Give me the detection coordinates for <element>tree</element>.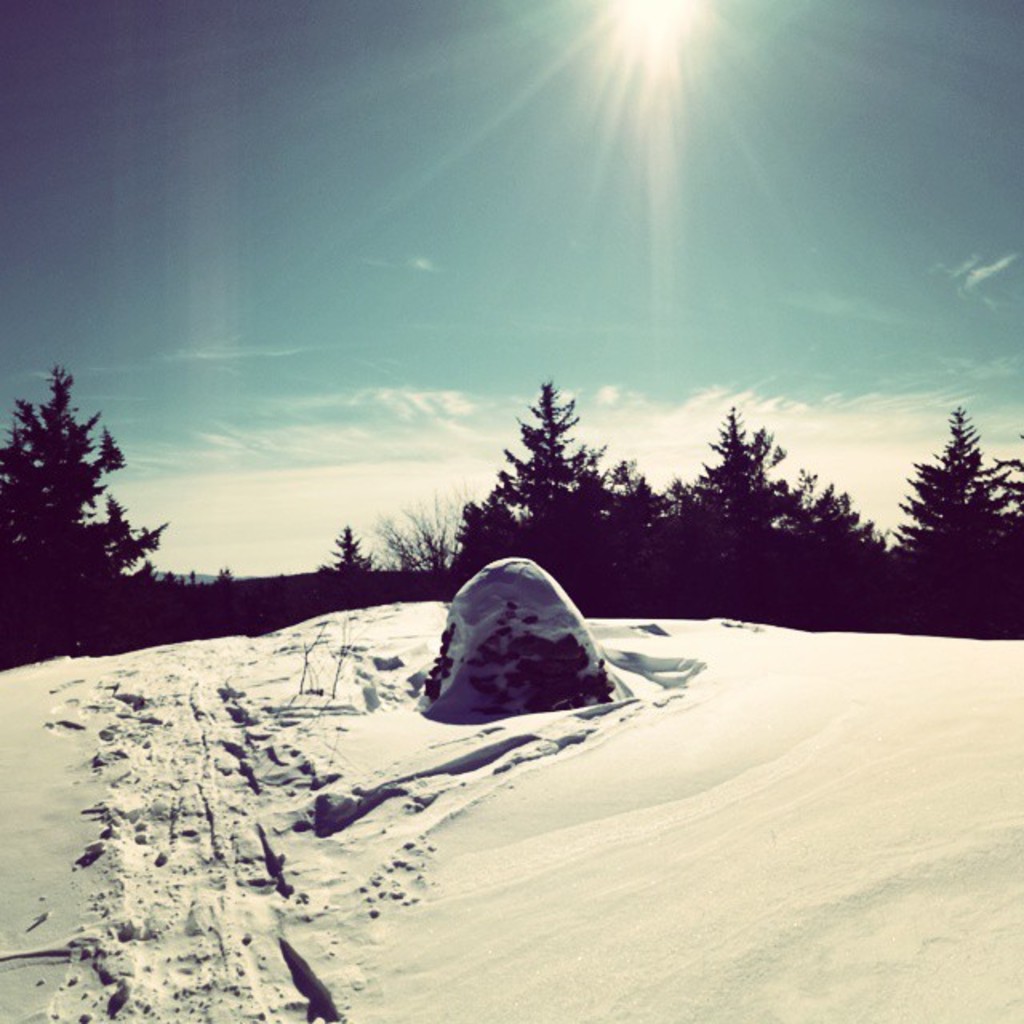
(x1=317, y1=520, x2=379, y2=578).
